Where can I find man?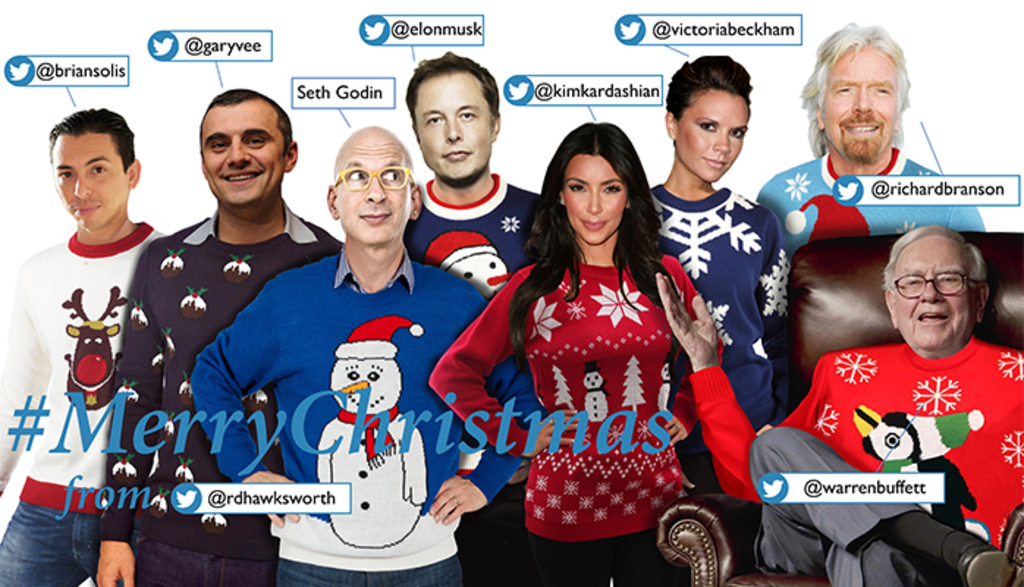
You can find it at x1=91 y1=88 x2=336 y2=586.
